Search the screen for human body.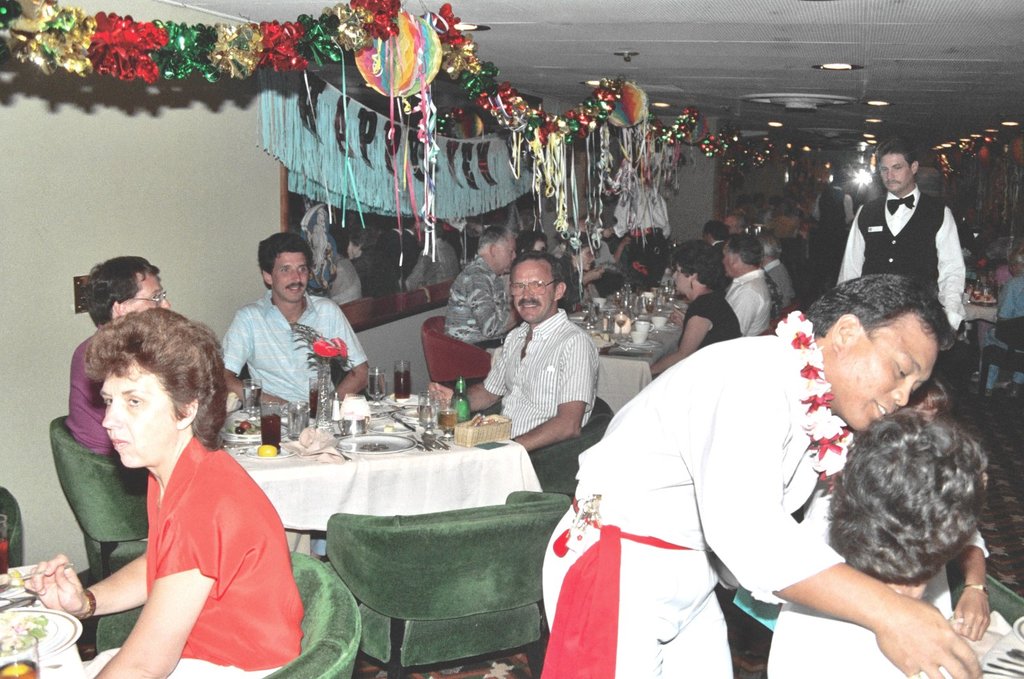
Found at Rect(442, 225, 520, 358).
